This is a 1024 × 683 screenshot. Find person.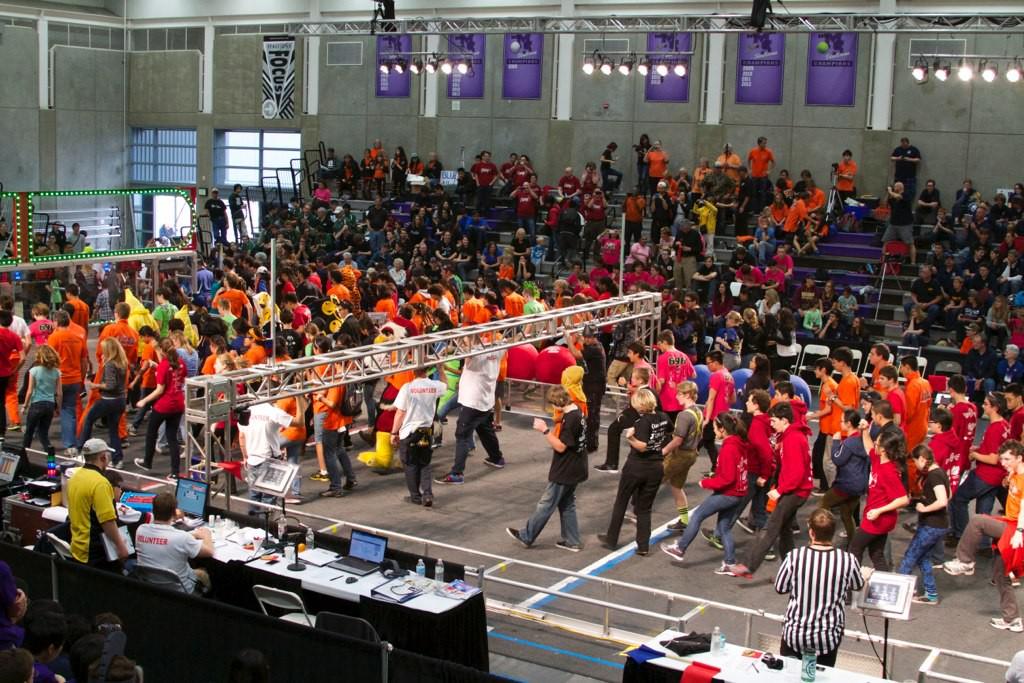
Bounding box: {"left": 675, "top": 165, "right": 696, "bottom": 192}.
